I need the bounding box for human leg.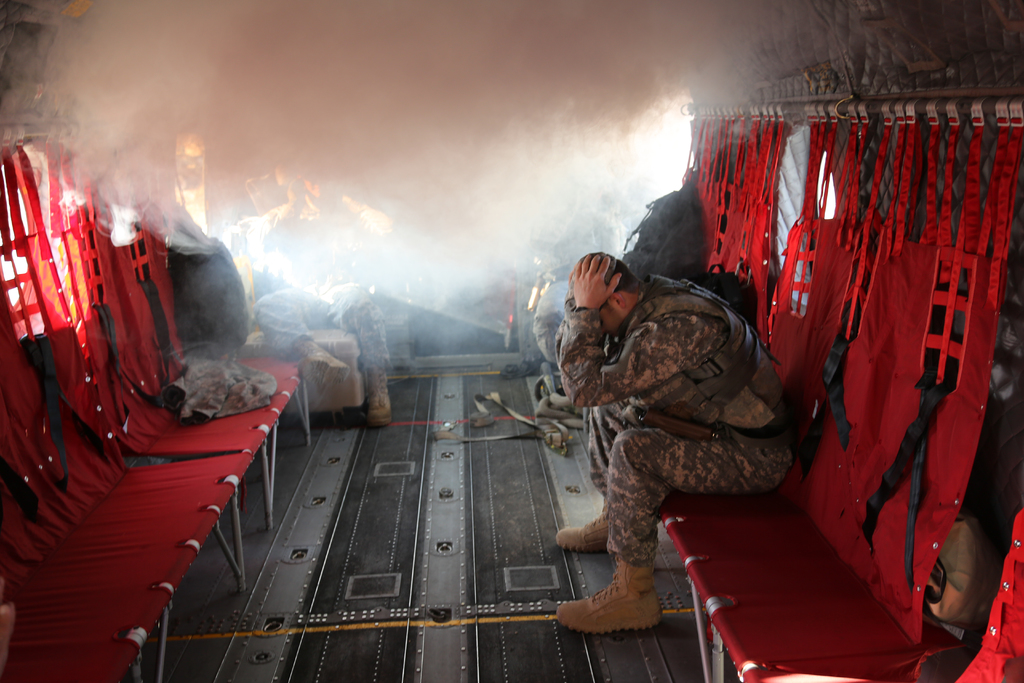
Here it is: x1=325, y1=274, x2=388, y2=420.
